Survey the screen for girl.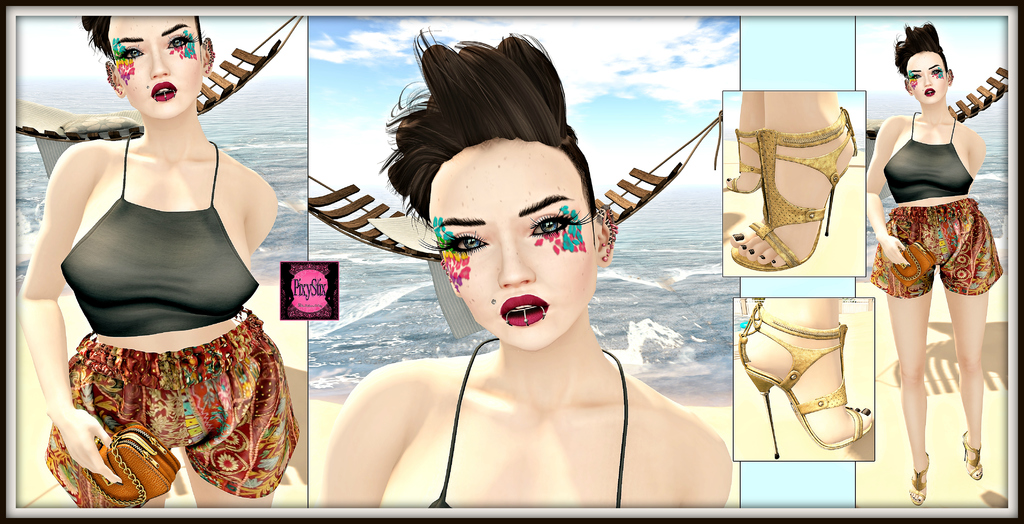
Survey found: left=865, top=19, right=1002, bottom=507.
